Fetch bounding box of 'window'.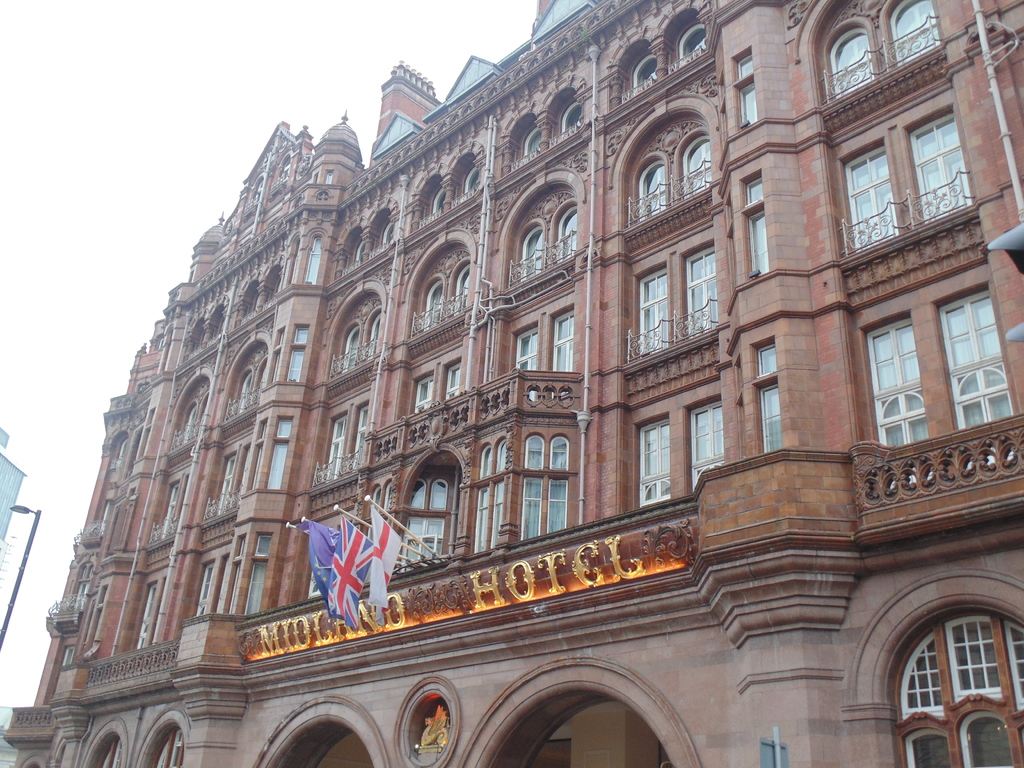
Bbox: [897, 628, 949, 722].
